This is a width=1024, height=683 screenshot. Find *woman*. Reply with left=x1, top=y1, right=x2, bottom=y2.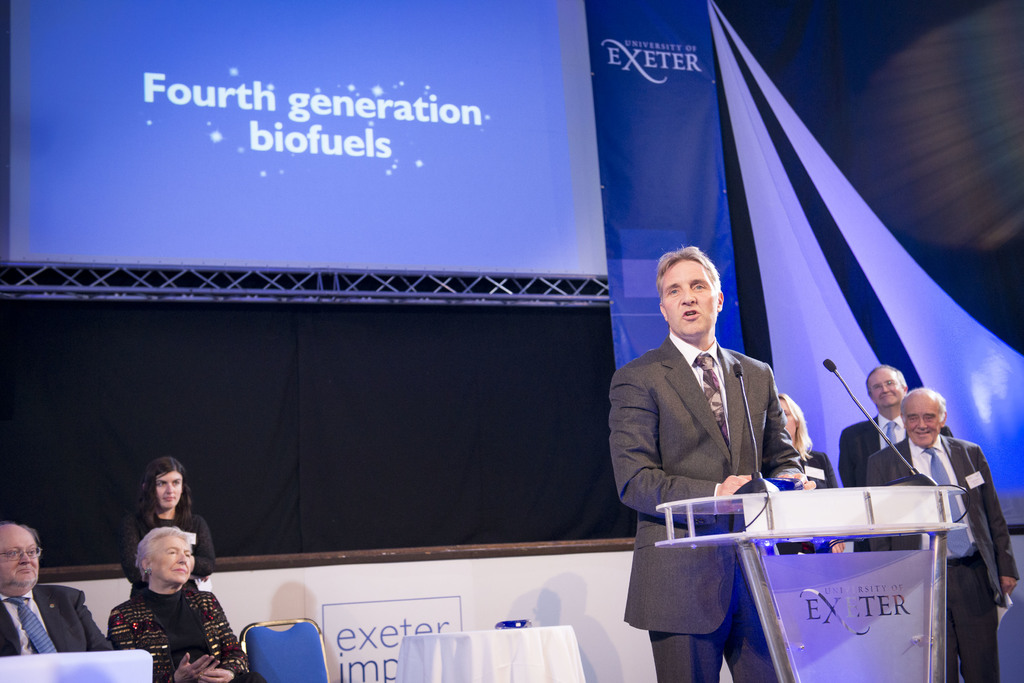
left=778, top=385, right=854, bottom=561.
